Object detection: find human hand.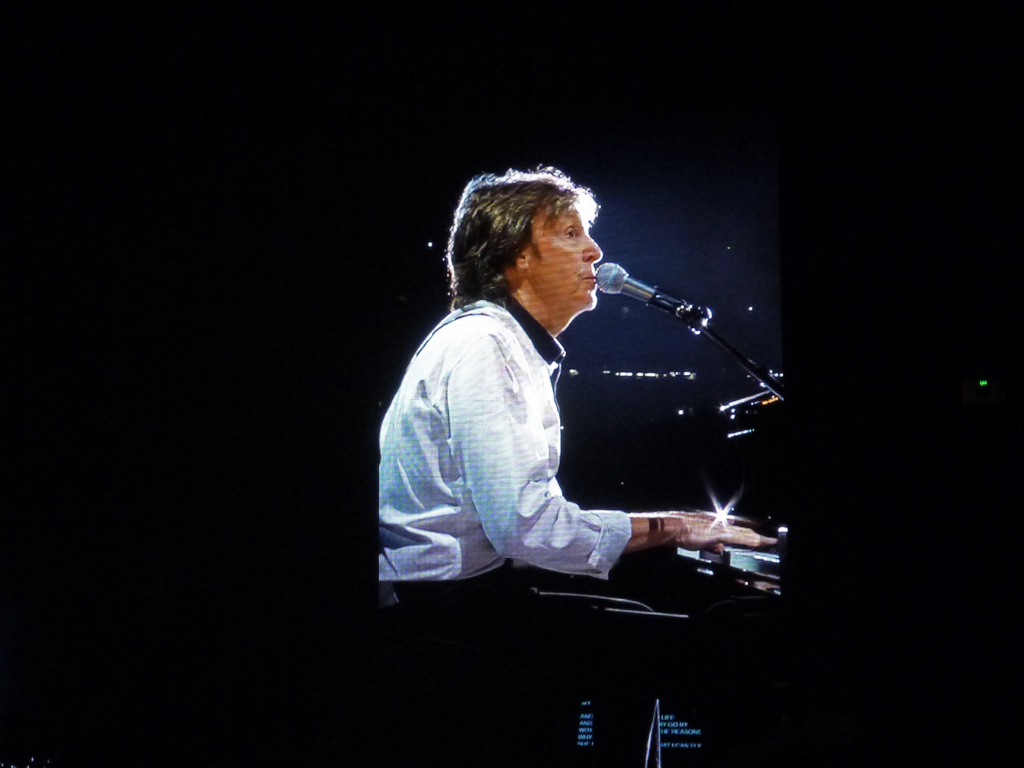
{"x1": 675, "y1": 514, "x2": 778, "y2": 551}.
